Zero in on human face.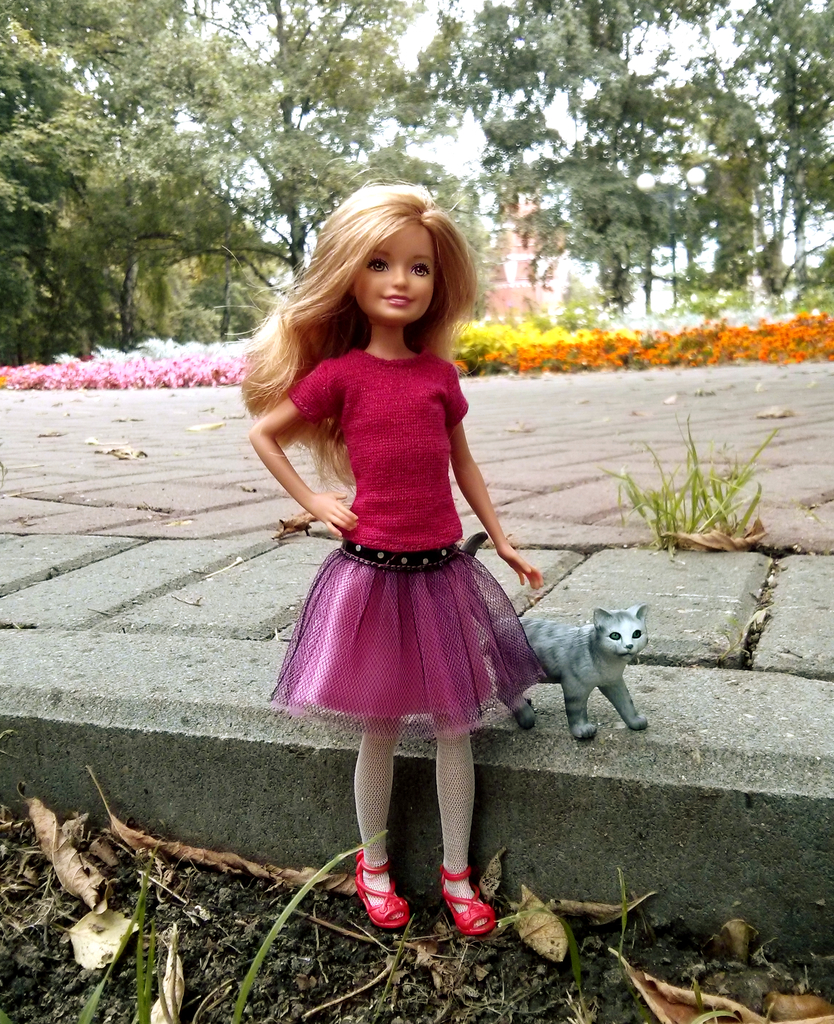
Zeroed in: 343 225 434 323.
